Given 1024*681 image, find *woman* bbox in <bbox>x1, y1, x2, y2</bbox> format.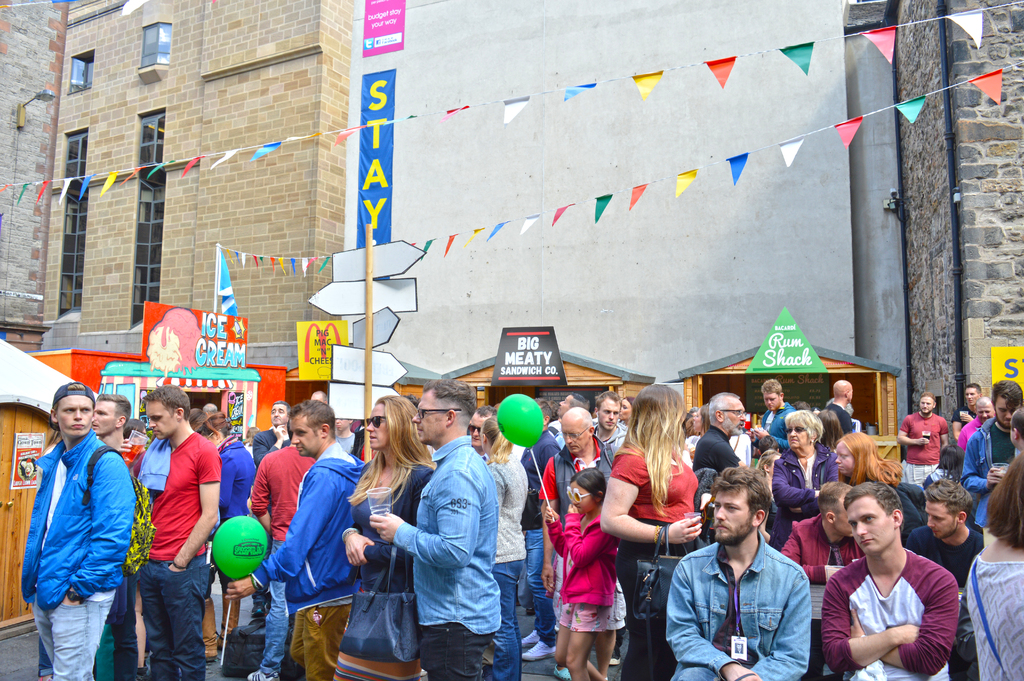
<bbox>484, 414, 529, 680</bbox>.
